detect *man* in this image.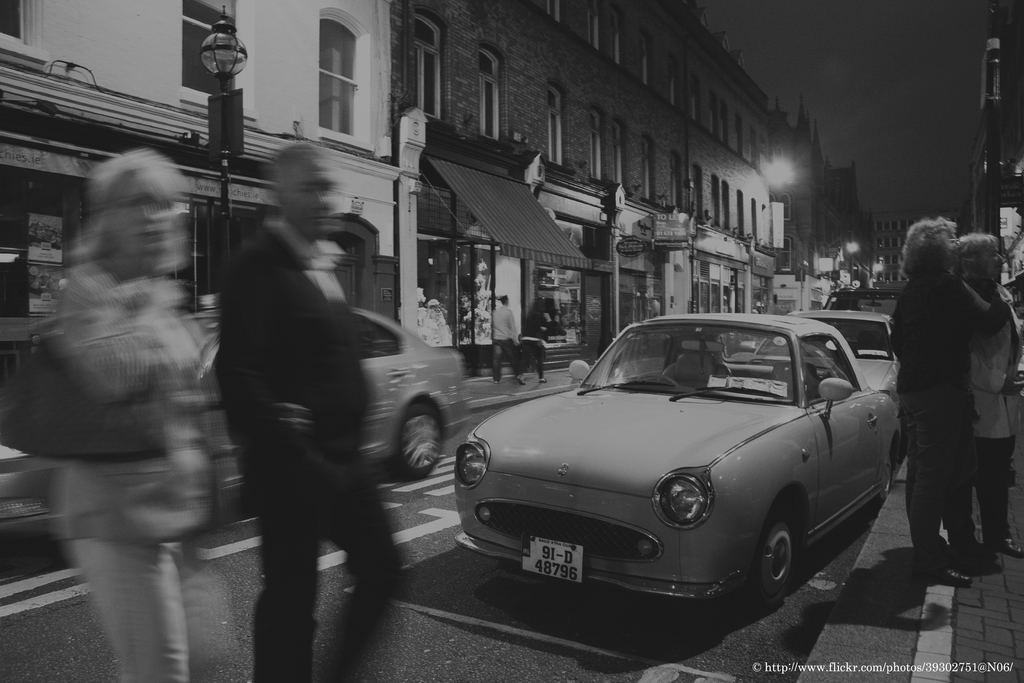
Detection: (490,291,526,384).
